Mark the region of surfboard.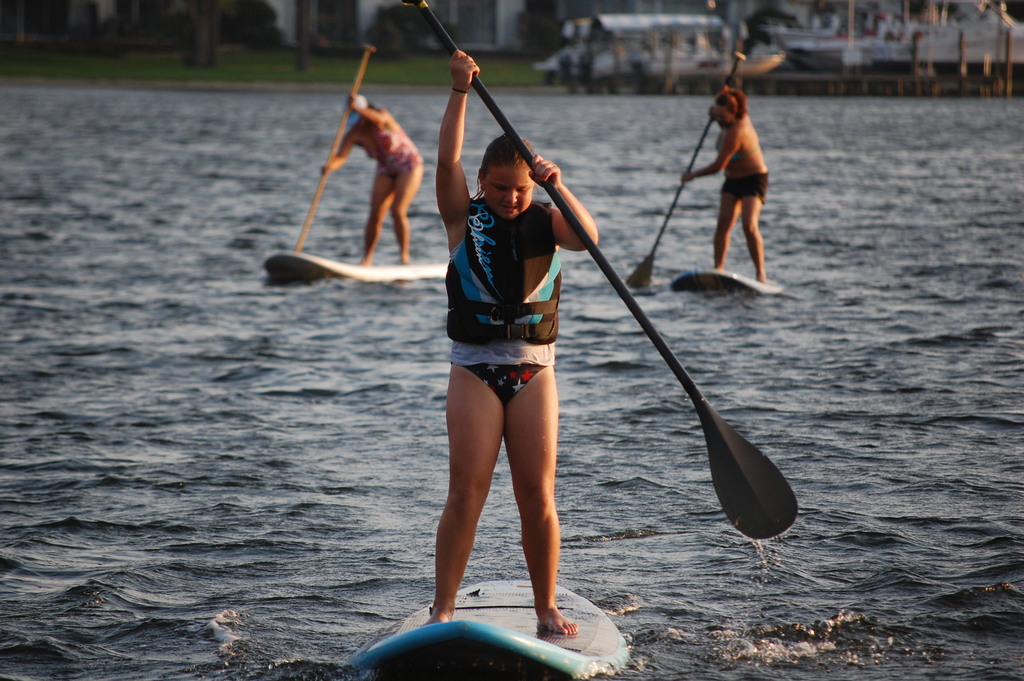
Region: region(259, 250, 452, 279).
